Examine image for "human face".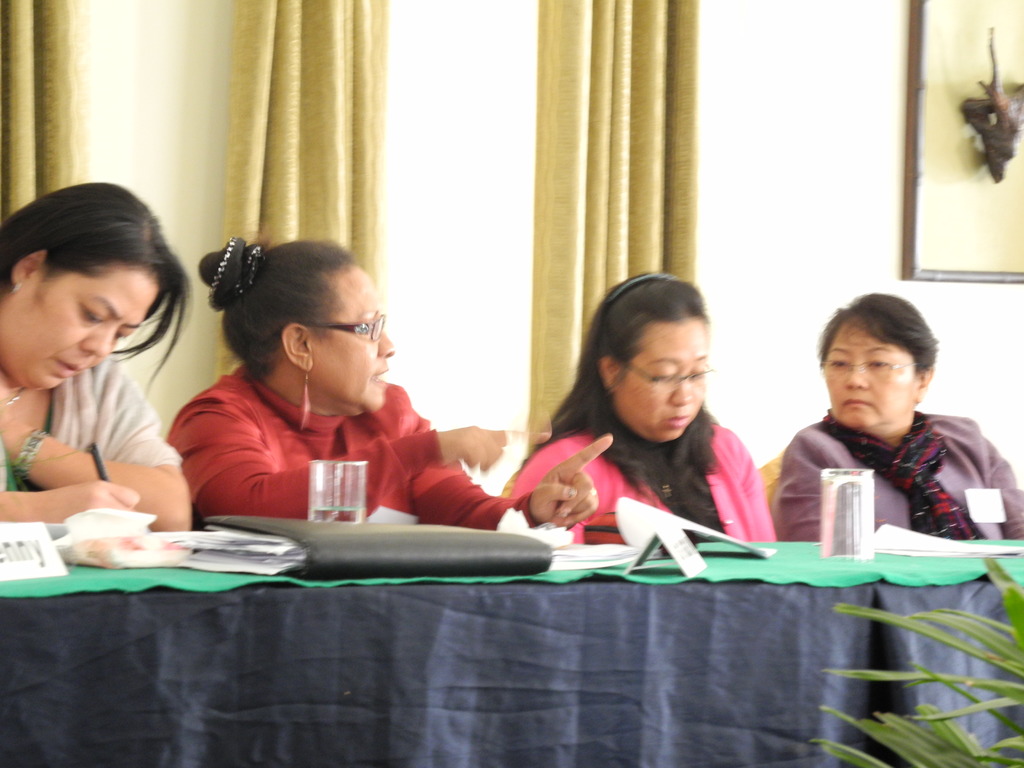
Examination result: [x1=0, y1=265, x2=168, y2=389].
